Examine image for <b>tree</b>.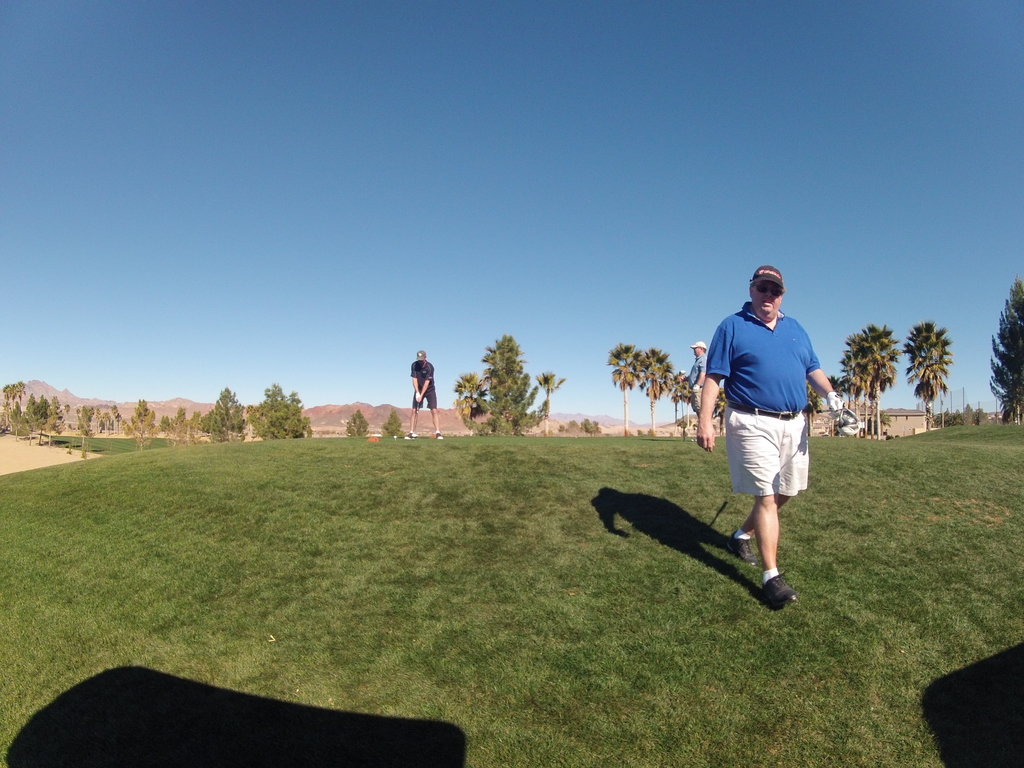
Examination result: 641, 345, 666, 438.
